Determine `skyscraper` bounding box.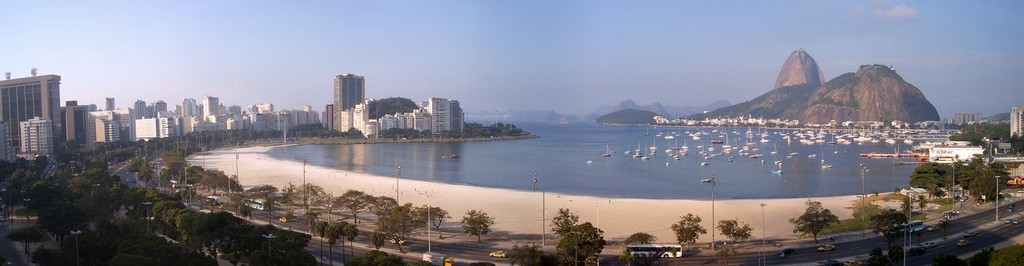
Determined: locate(269, 116, 284, 136).
